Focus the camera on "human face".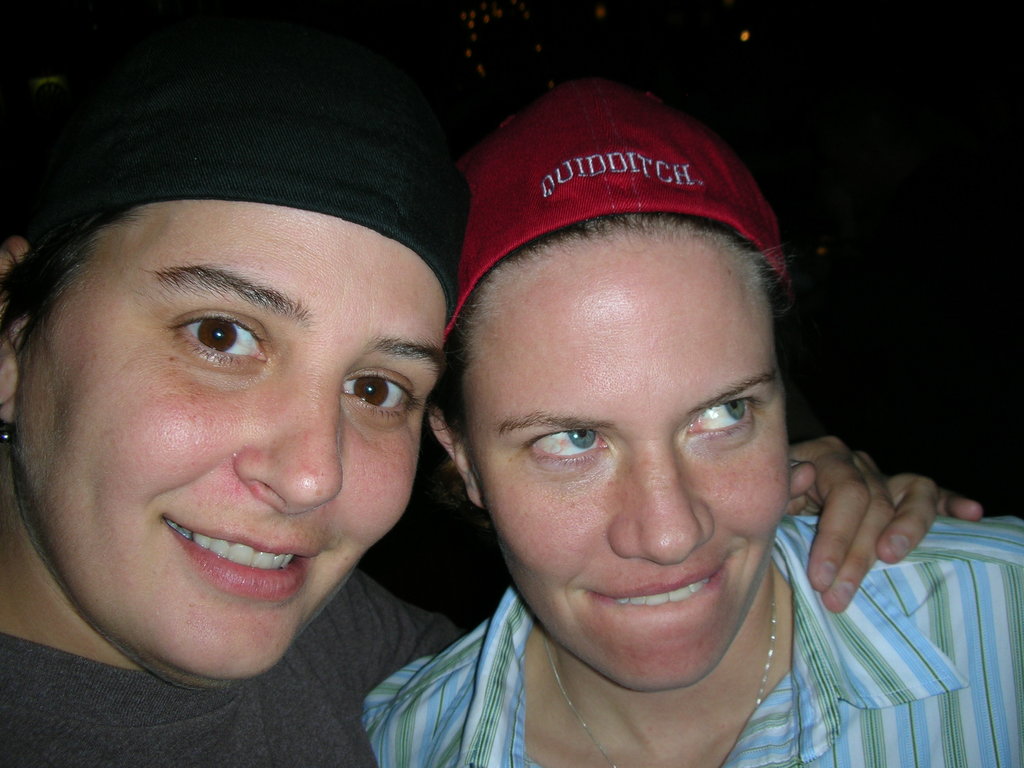
Focus region: bbox=[11, 198, 444, 683].
